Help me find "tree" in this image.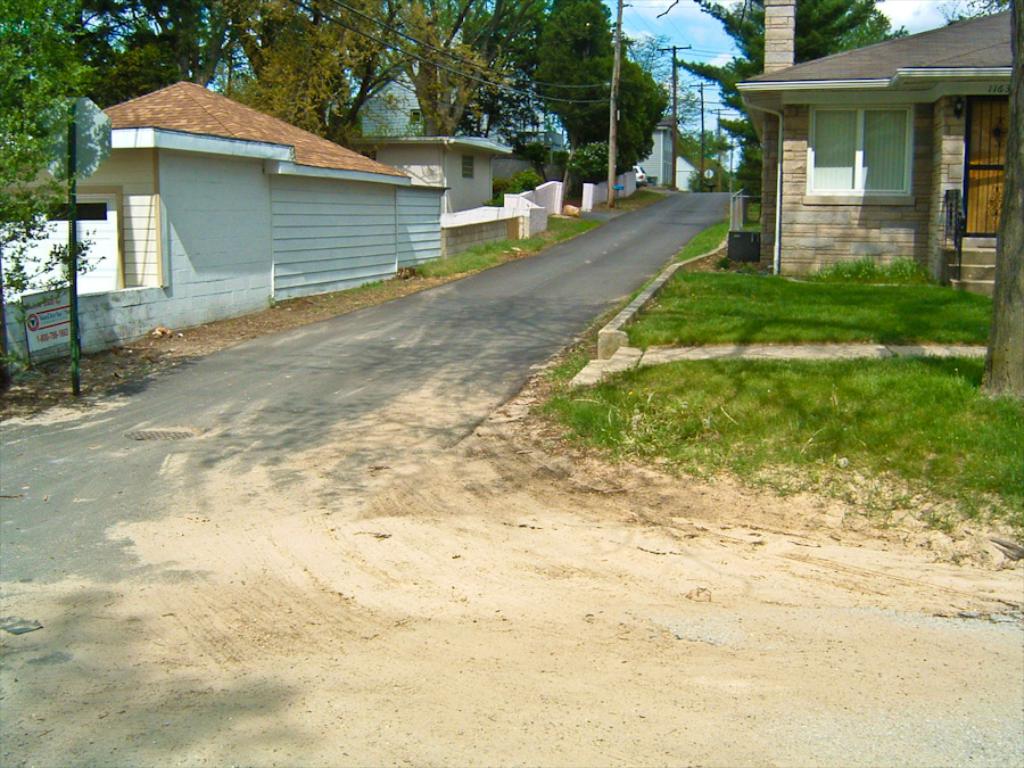
Found it: select_region(691, 0, 903, 200).
